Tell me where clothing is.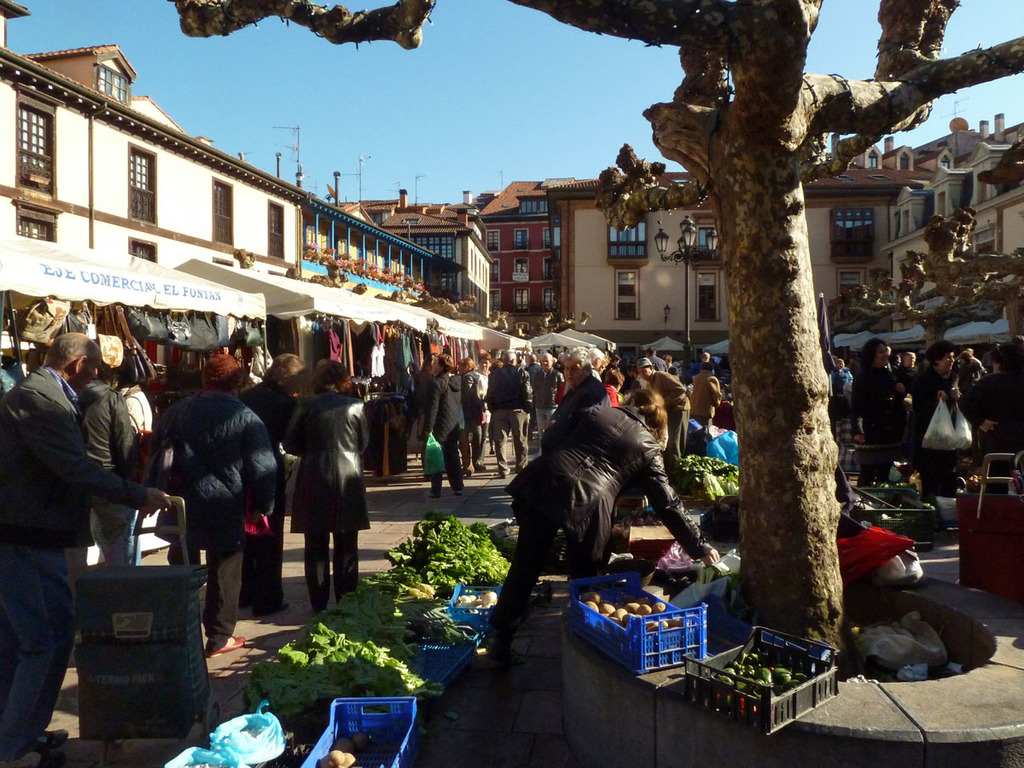
clothing is at x1=231, y1=377, x2=300, y2=614.
